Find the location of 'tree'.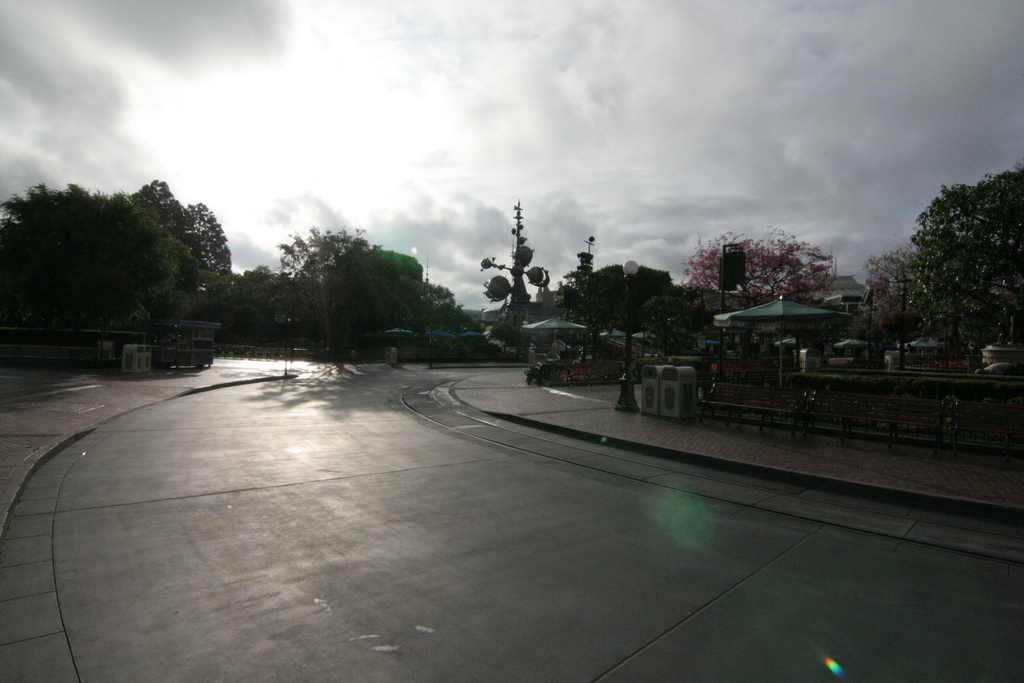
Location: [left=676, top=231, right=845, bottom=311].
